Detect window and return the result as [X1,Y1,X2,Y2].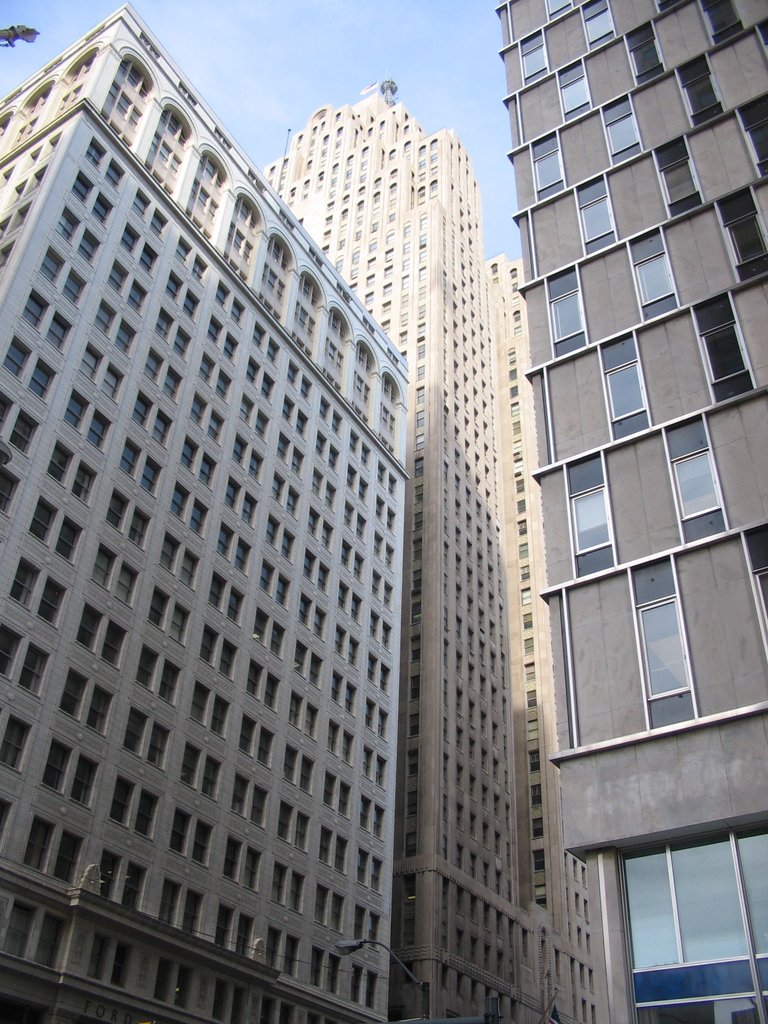
[179,285,202,319].
